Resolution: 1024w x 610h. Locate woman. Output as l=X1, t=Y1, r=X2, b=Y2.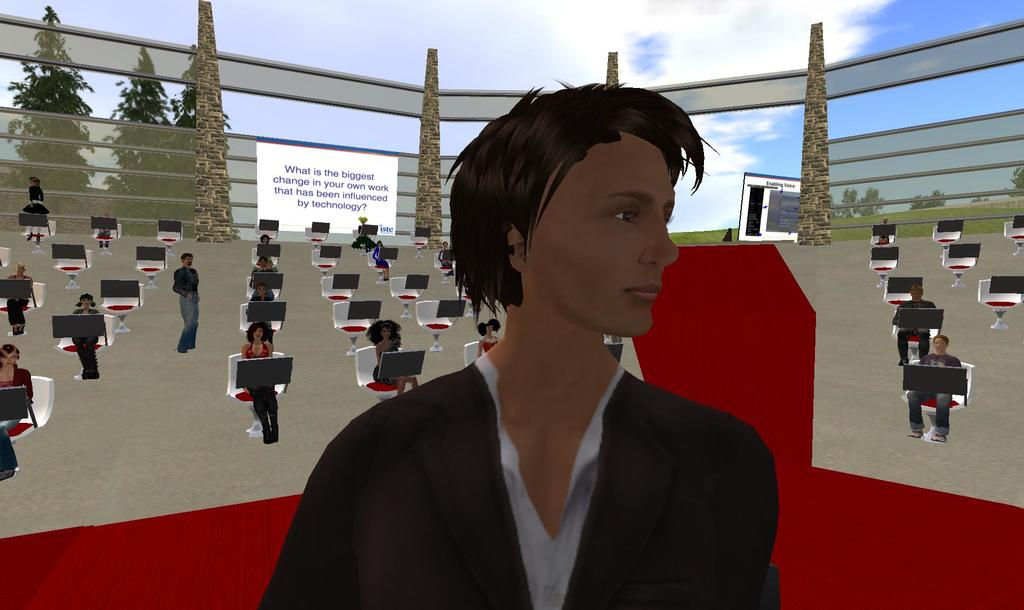
l=237, t=321, r=280, b=444.
